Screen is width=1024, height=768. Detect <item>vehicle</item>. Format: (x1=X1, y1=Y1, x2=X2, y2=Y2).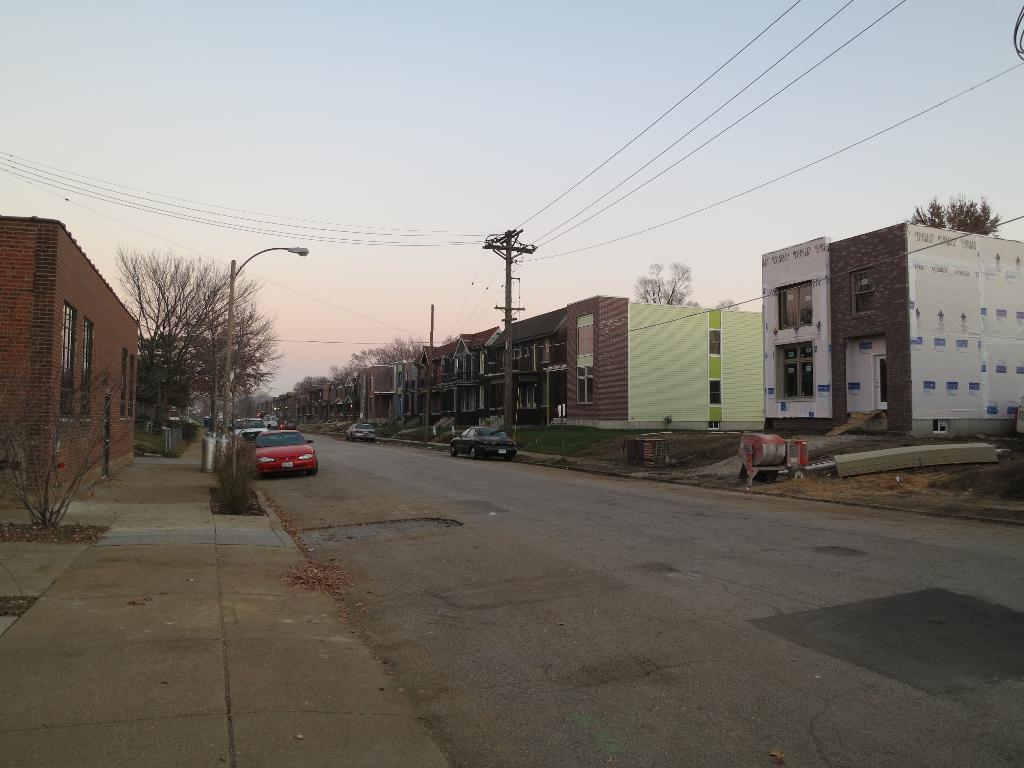
(x1=234, y1=416, x2=269, y2=440).
